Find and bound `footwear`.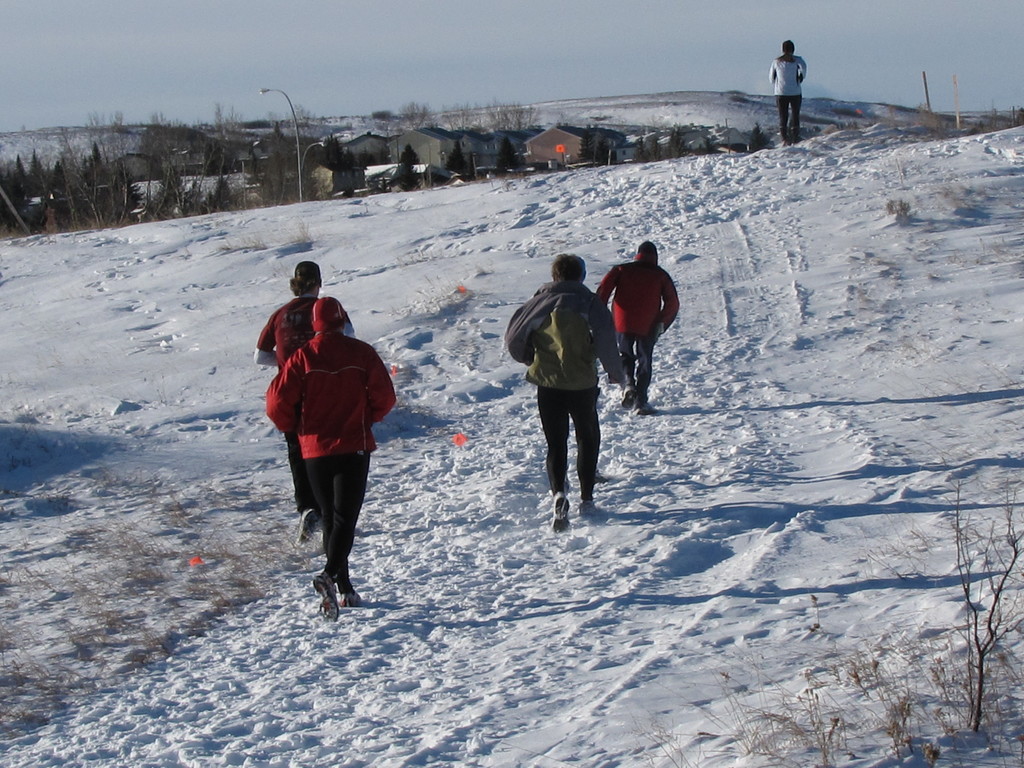
Bound: bbox(344, 574, 358, 610).
